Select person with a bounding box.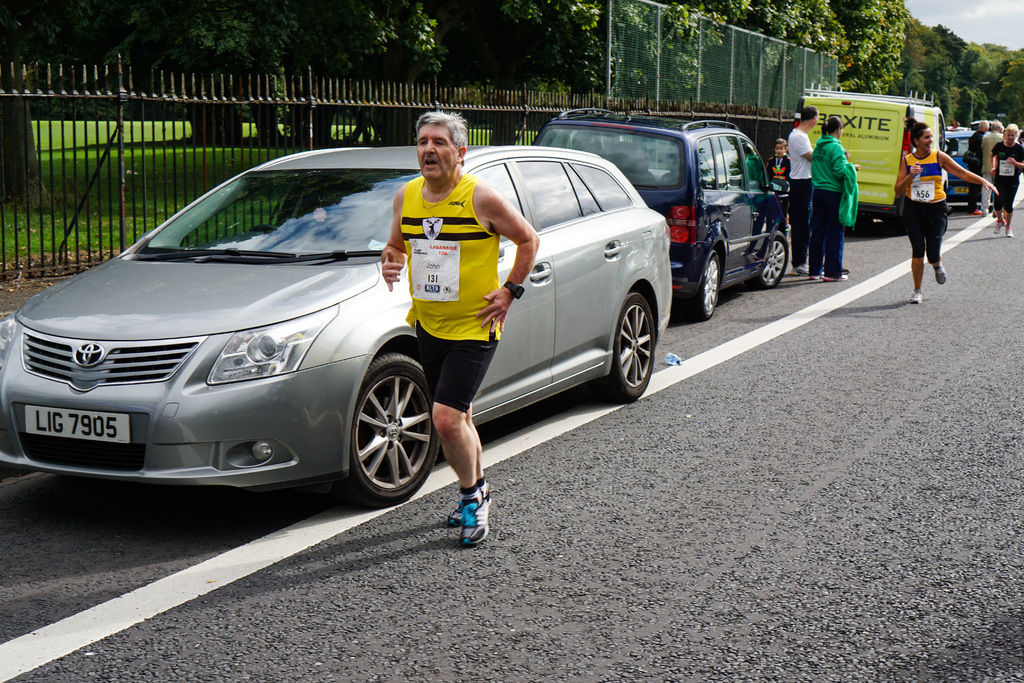
rect(766, 136, 791, 195).
